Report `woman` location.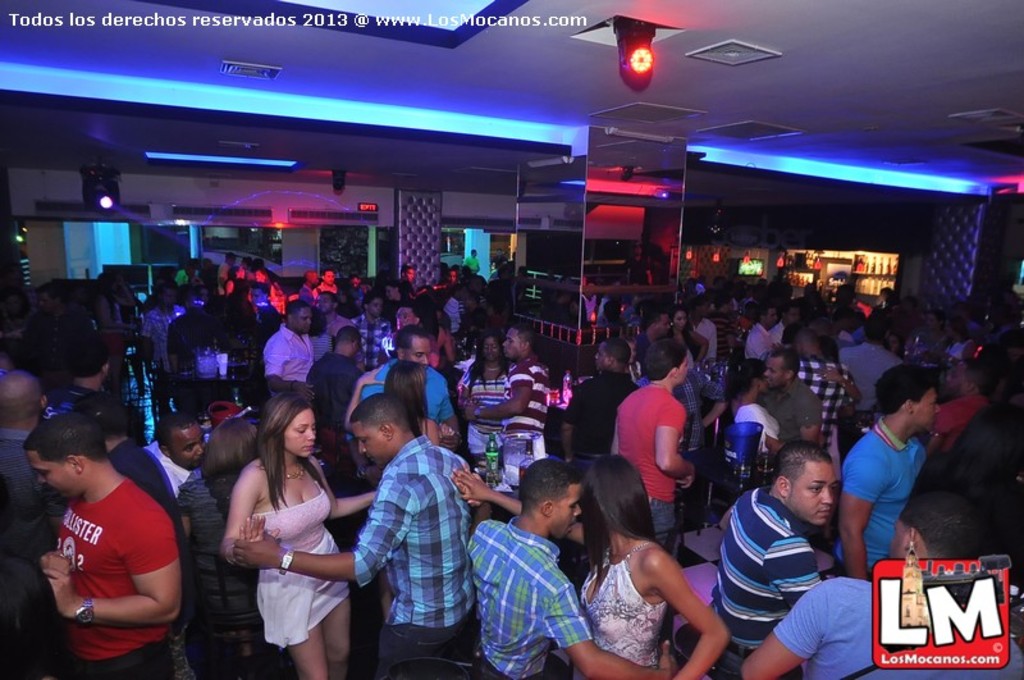
Report: [left=452, top=449, right=737, bottom=679].
